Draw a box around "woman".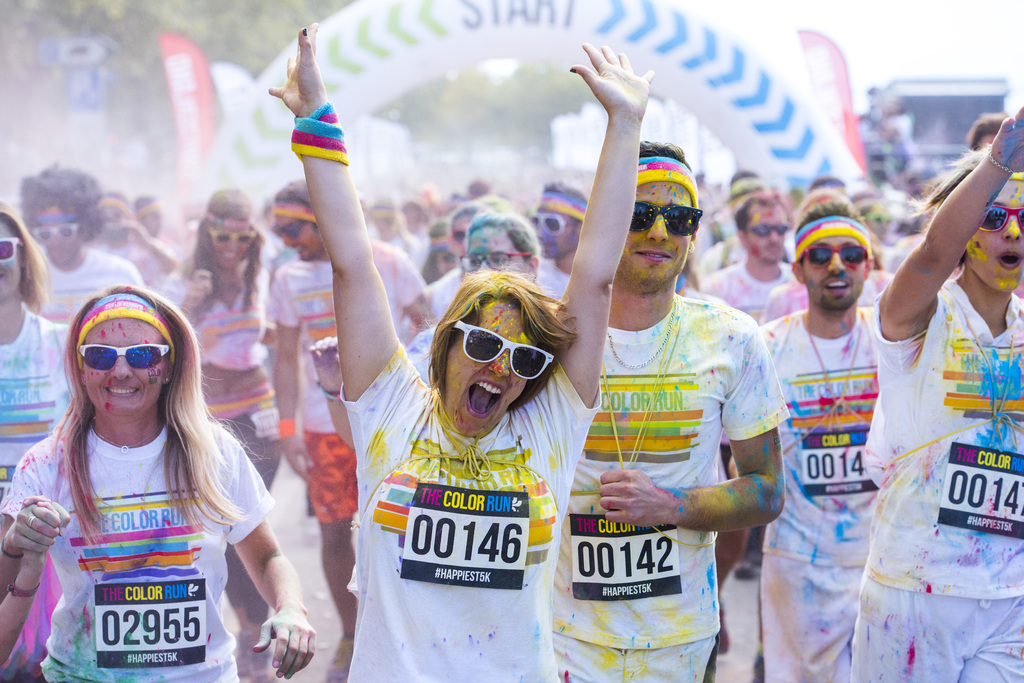
0:202:84:682.
